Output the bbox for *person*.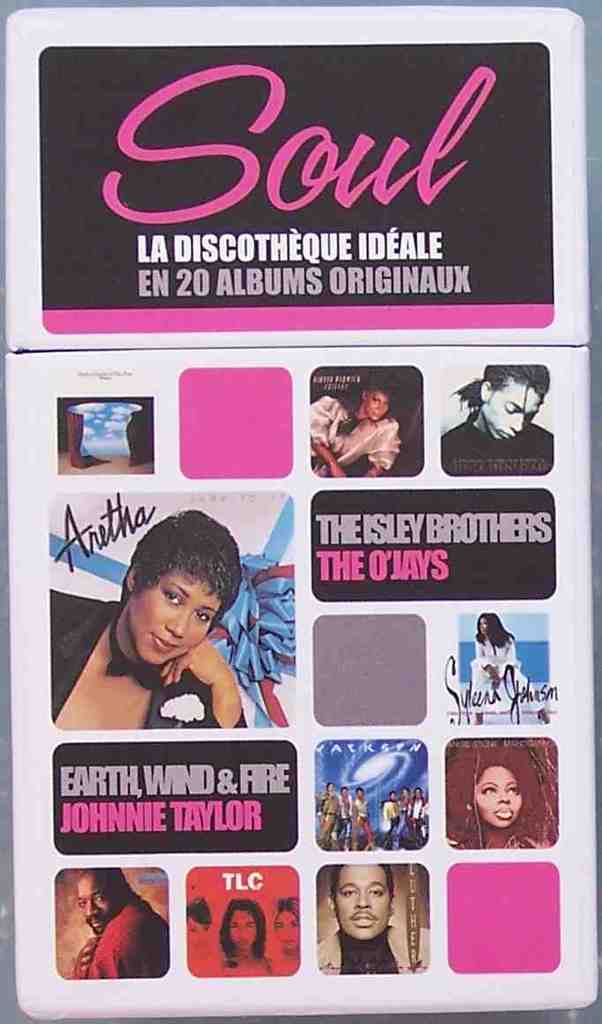
309:371:401:478.
